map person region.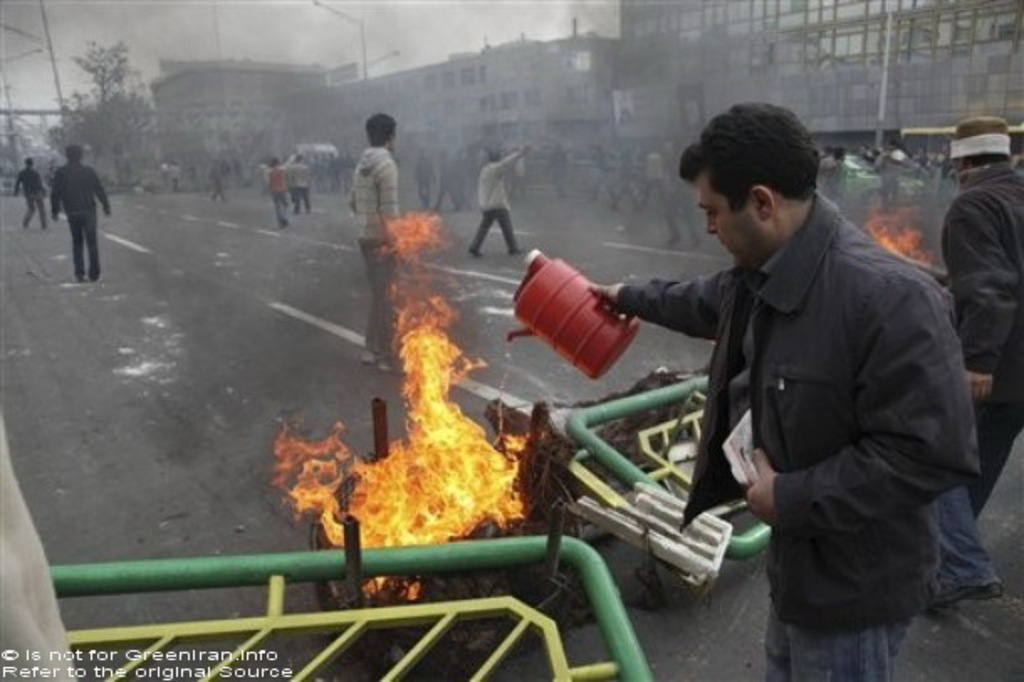
Mapped to pyautogui.locateOnScreen(17, 156, 54, 230).
